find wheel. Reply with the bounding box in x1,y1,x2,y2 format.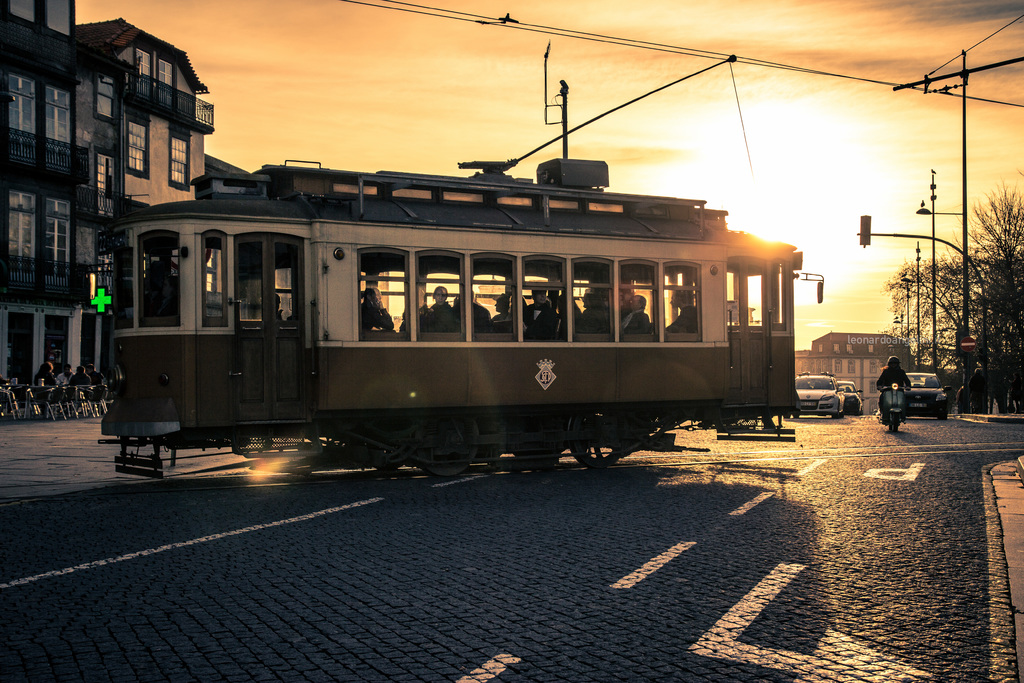
830,414,837,420.
